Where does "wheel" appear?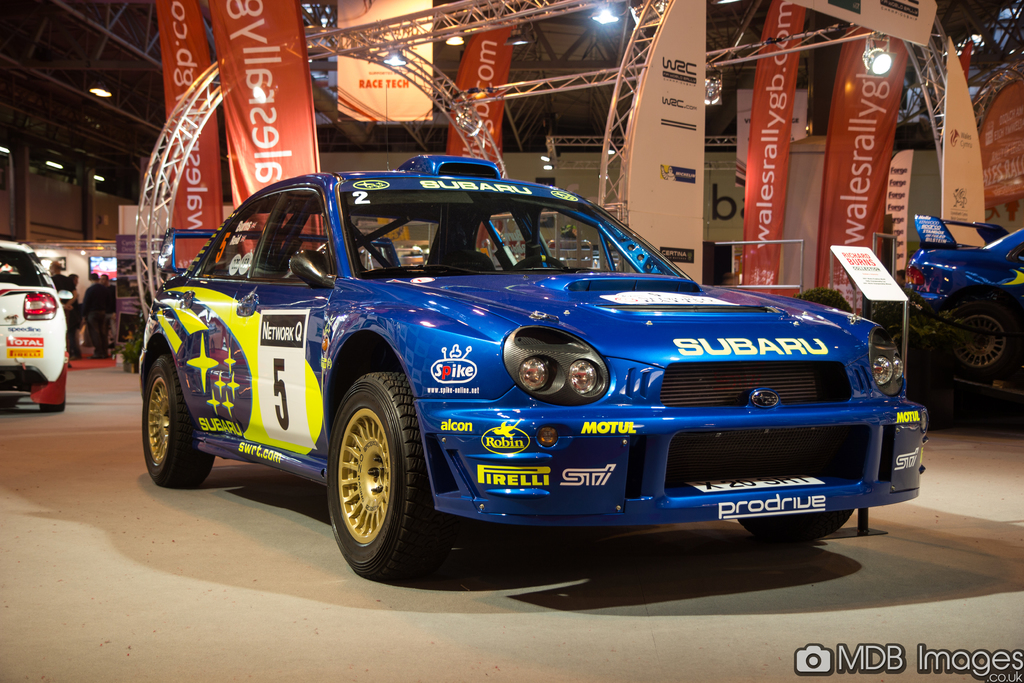
Appears at bbox(36, 390, 67, 413).
